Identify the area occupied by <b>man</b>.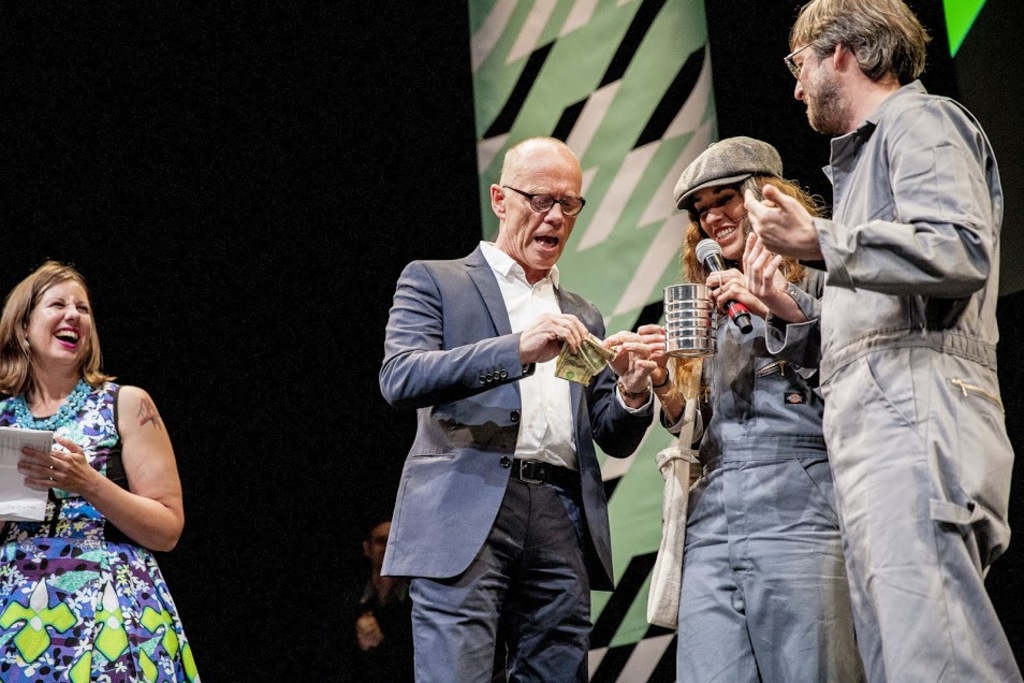
Area: l=377, t=147, r=645, b=669.
